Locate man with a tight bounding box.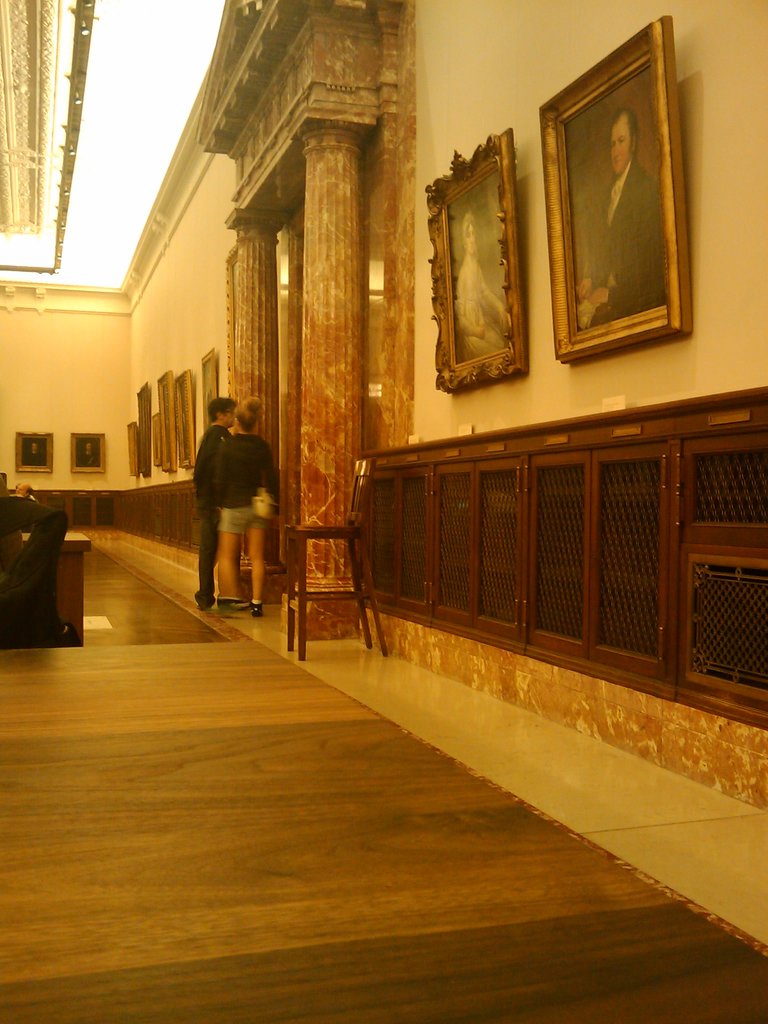
bbox=[9, 483, 33, 499].
